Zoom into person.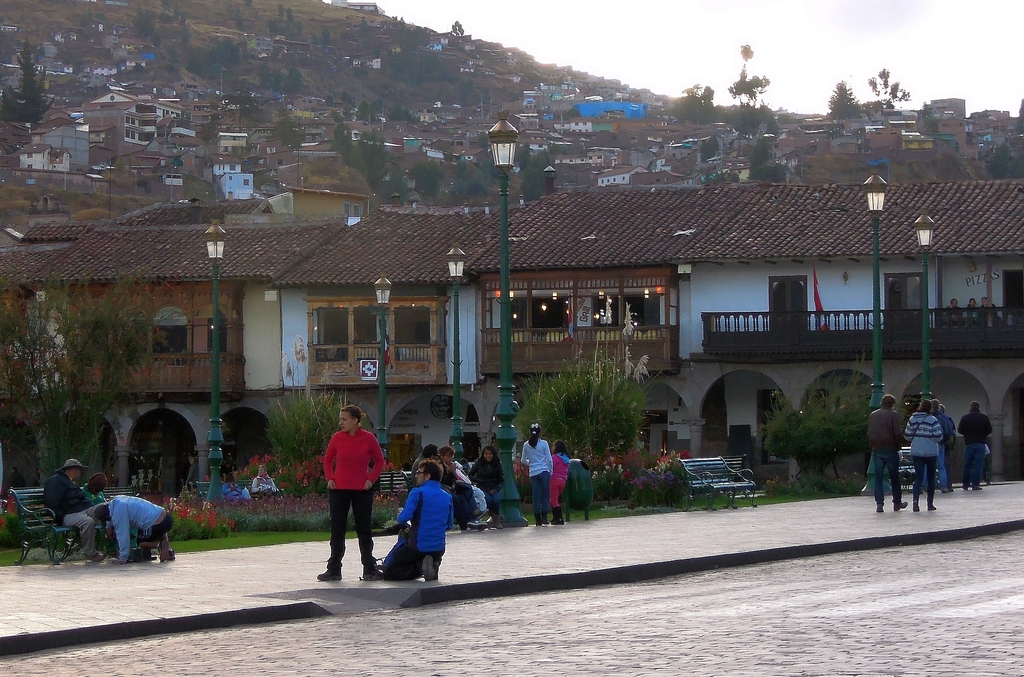
Zoom target: box=[920, 398, 950, 495].
